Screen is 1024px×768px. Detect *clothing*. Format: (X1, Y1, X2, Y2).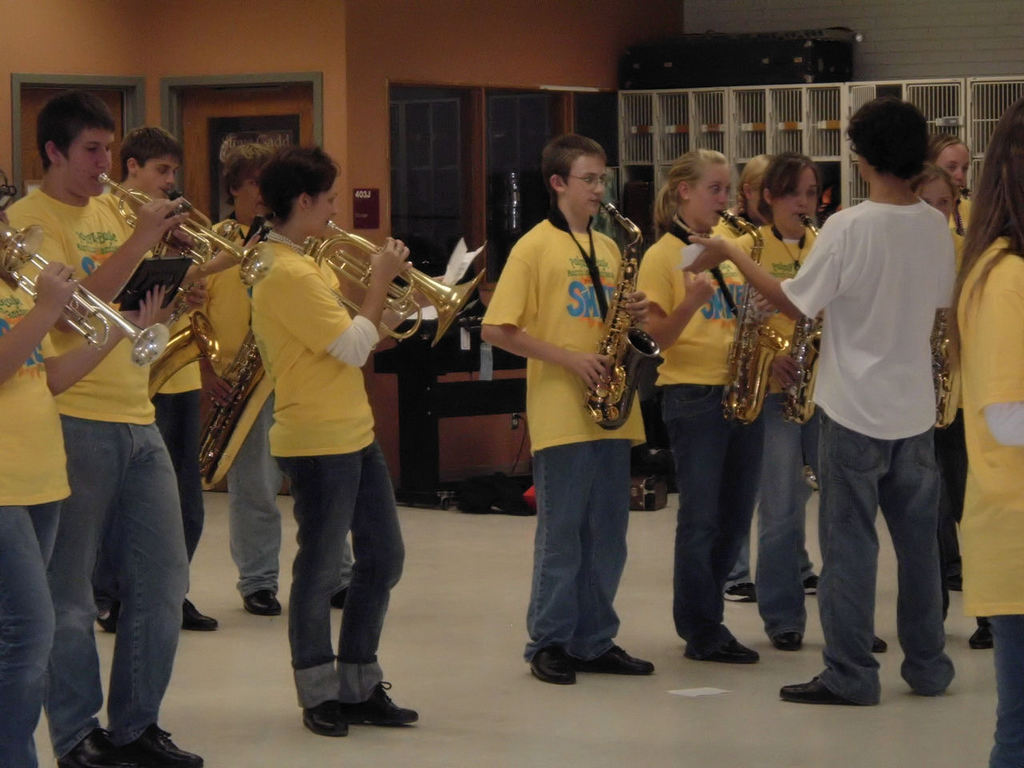
(733, 218, 819, 635).
